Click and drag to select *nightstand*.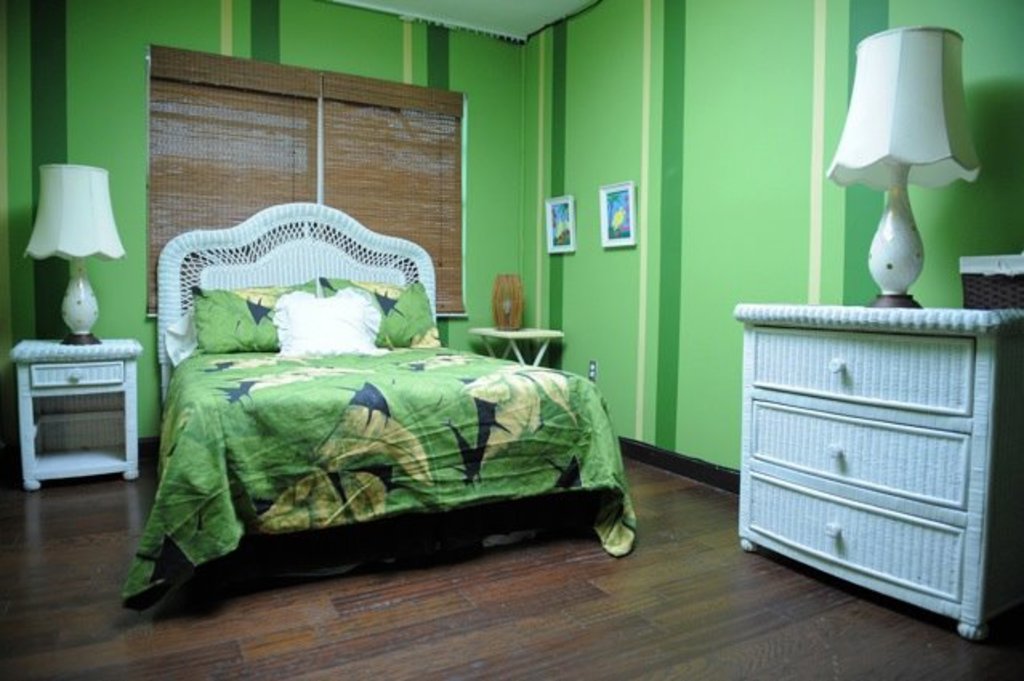
Selection: 3/325/147/490.
